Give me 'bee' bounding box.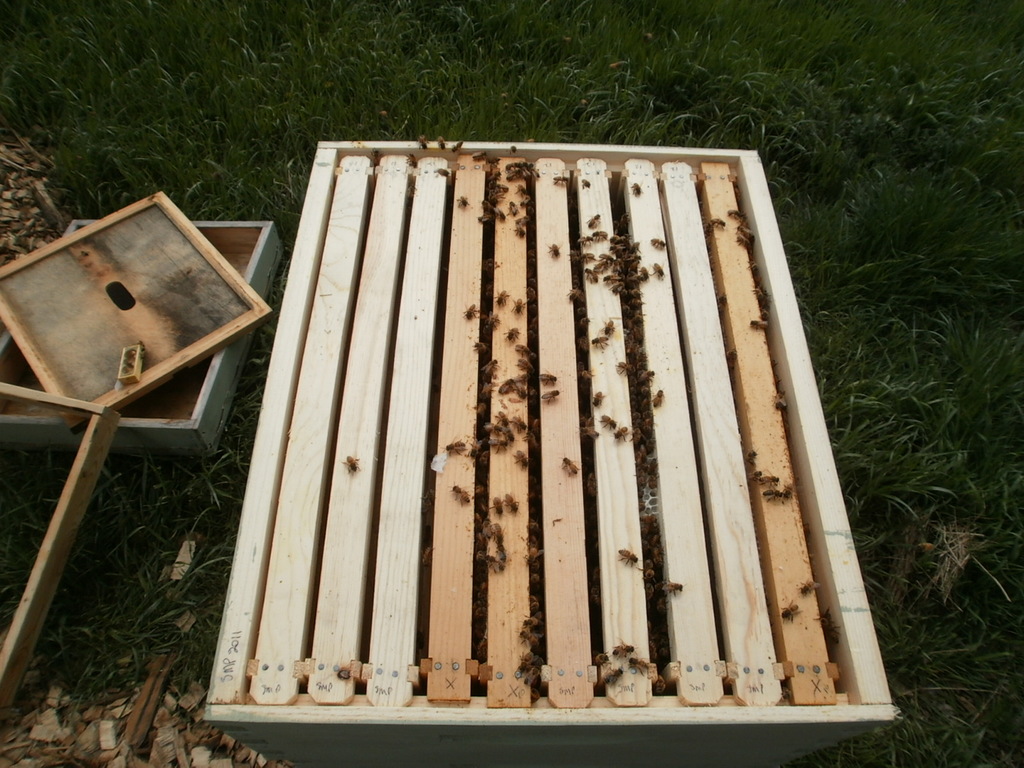
623 654 648 671.
